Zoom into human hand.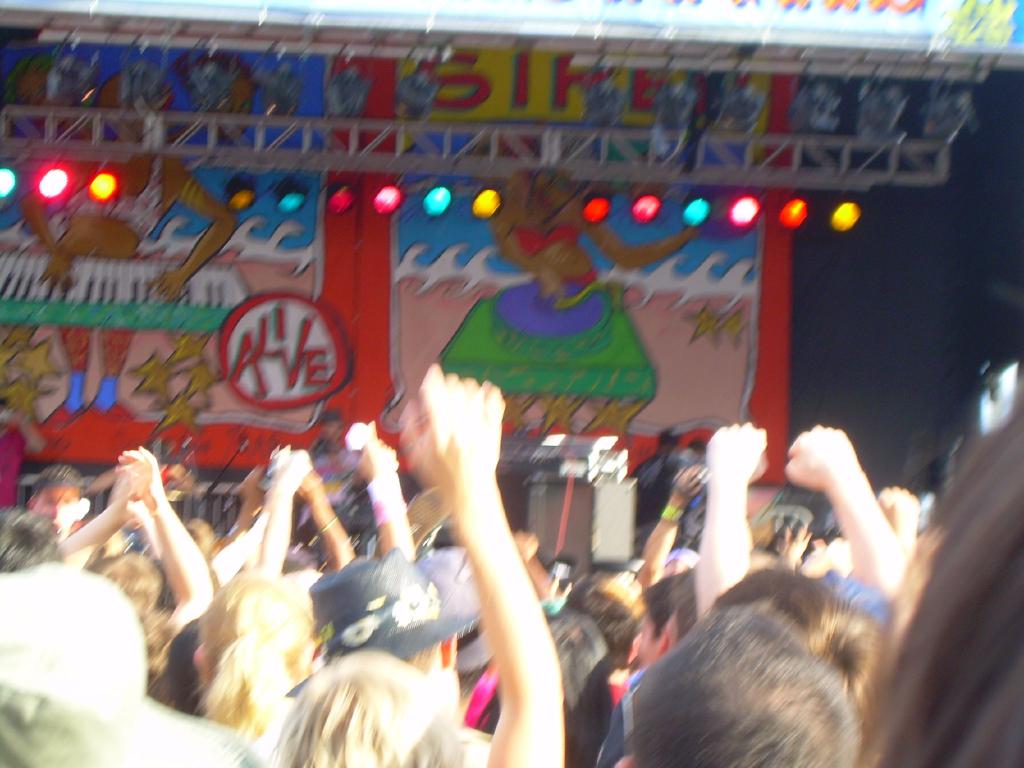
Zoom target: (299,470,327,498).
